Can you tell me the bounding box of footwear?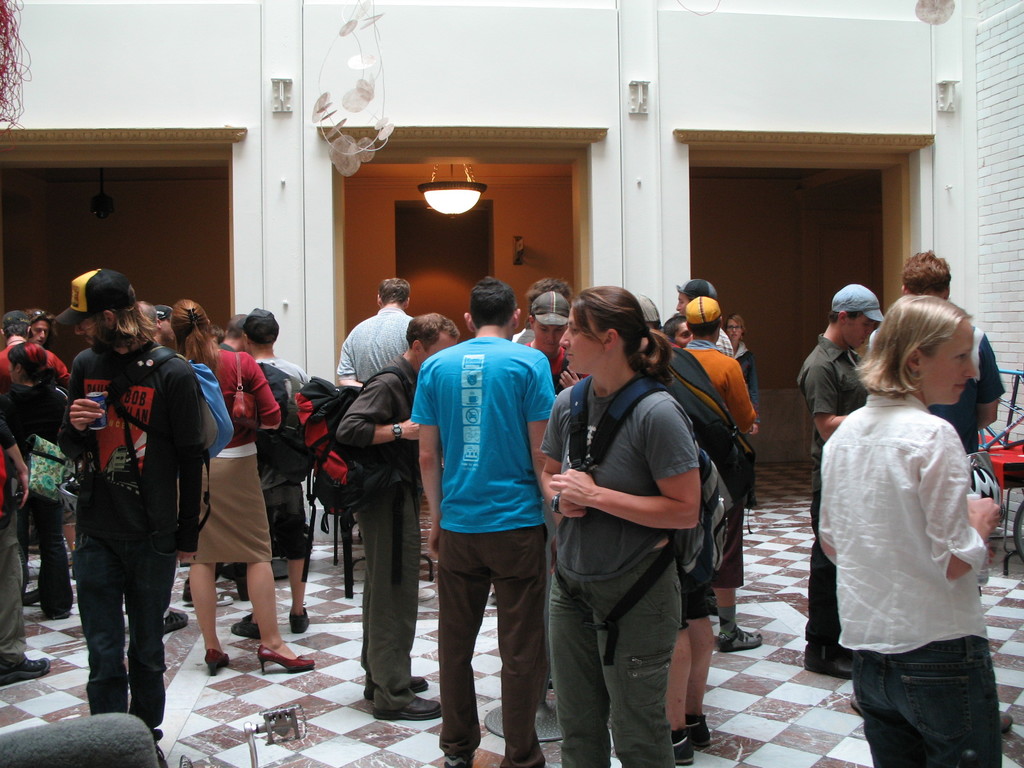
(204,644,227,676).
